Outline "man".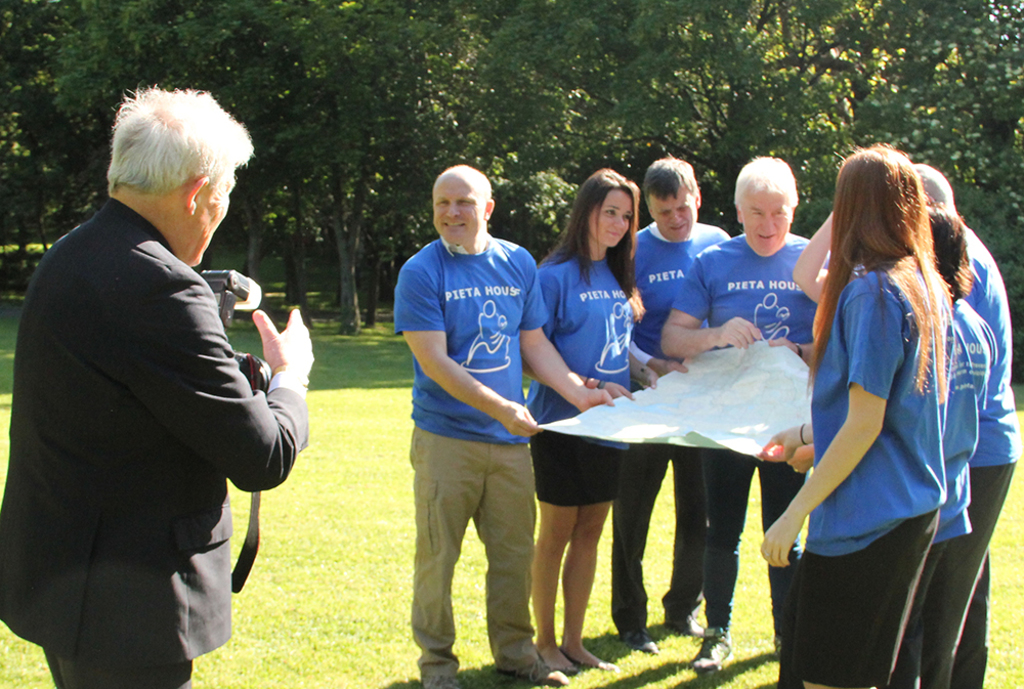
Outline: <box>16,71,306,688</box>.
